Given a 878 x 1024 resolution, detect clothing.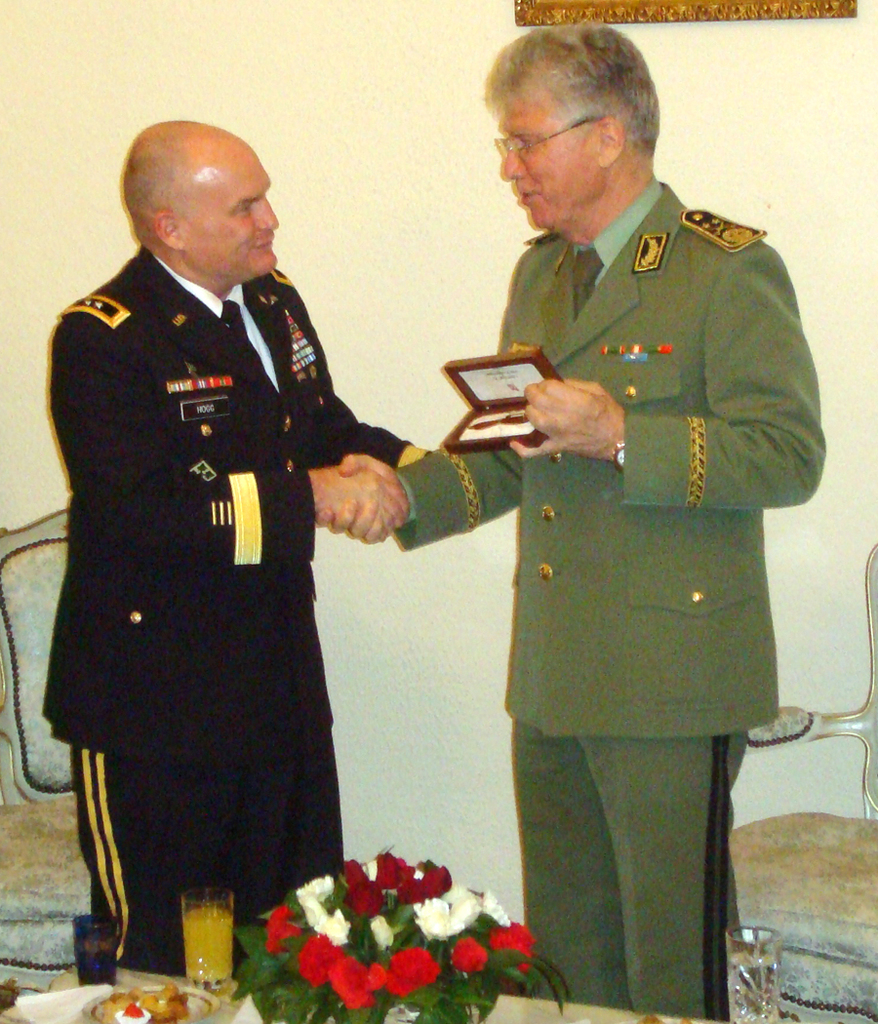
l=386, t=174, r=833, b=1023.
